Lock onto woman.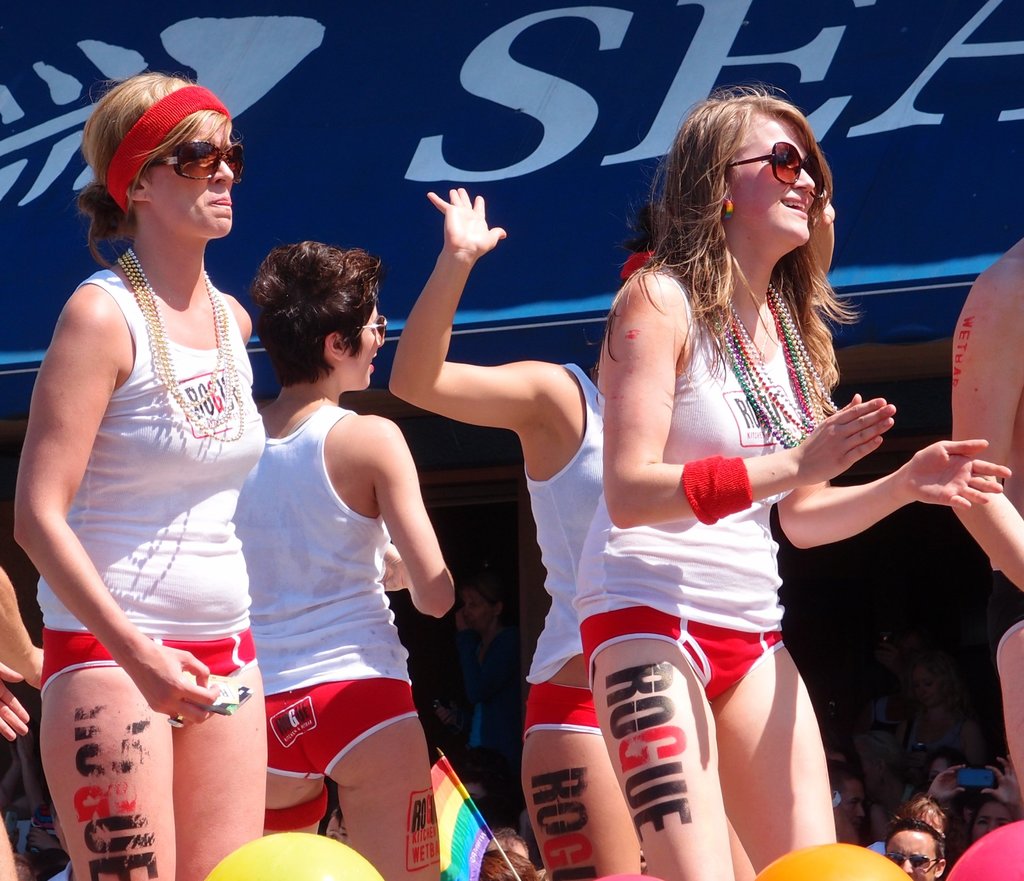
Locked: bbox(392, 191, 650, 880).
